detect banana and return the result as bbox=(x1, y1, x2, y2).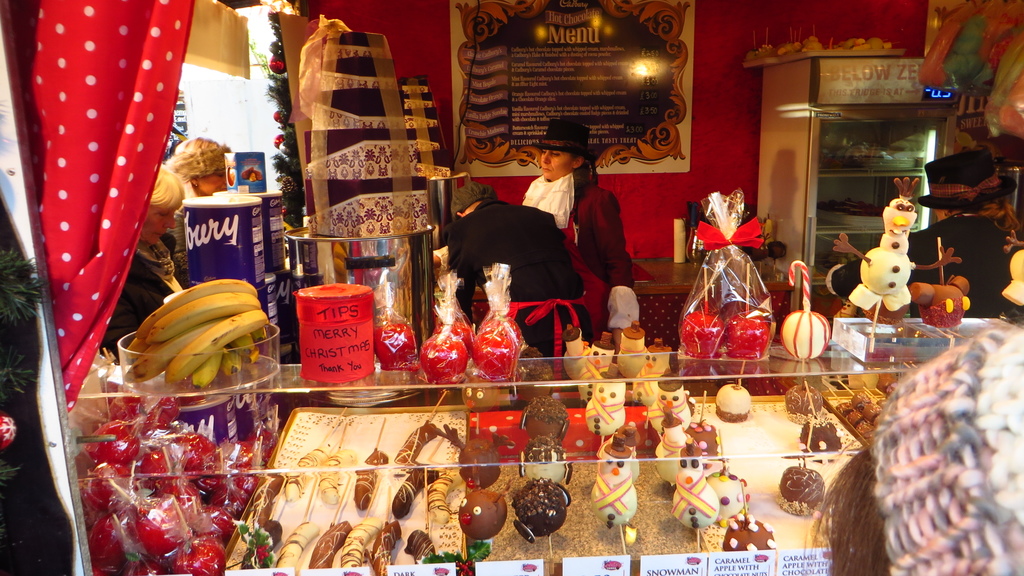
bbox=(319, 449, 355, 504).
